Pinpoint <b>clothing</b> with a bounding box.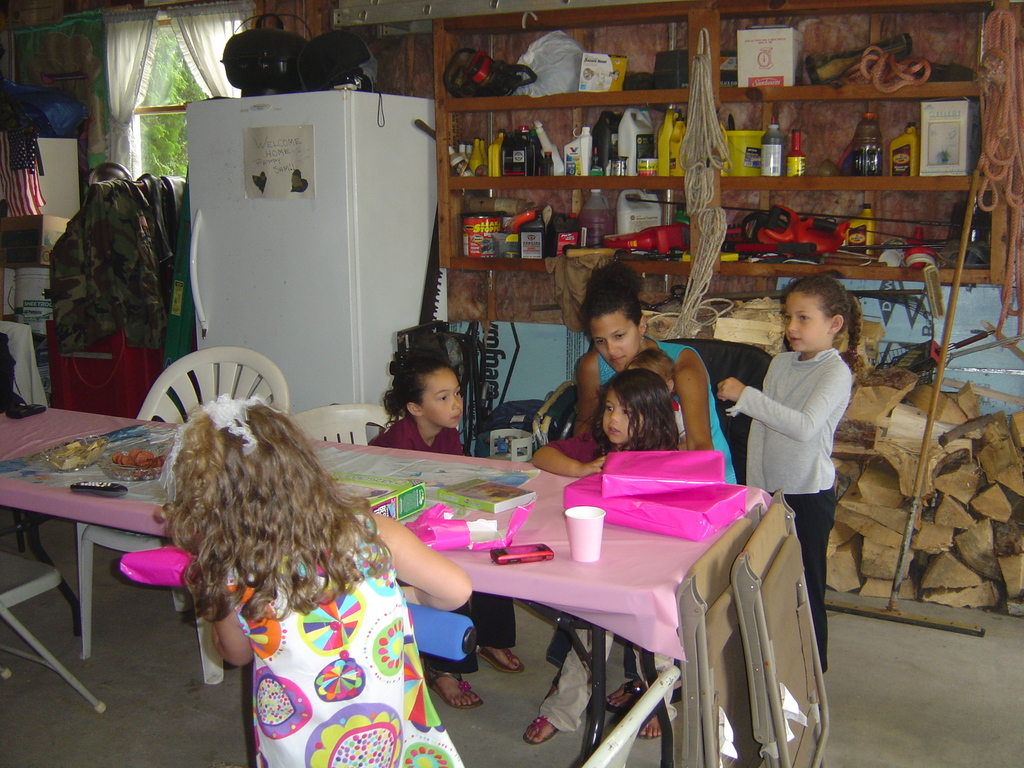
pyautogui.locateOnScreen(575, 349, 739, 493).
